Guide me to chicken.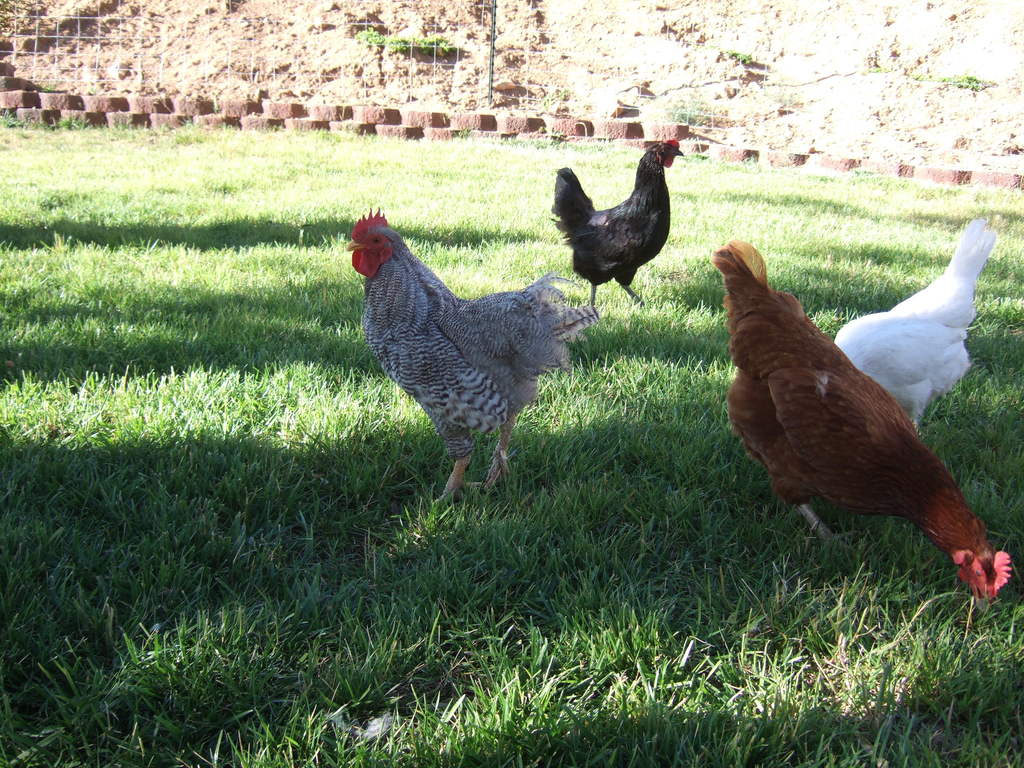
Guidance: 348,205,600,504.
